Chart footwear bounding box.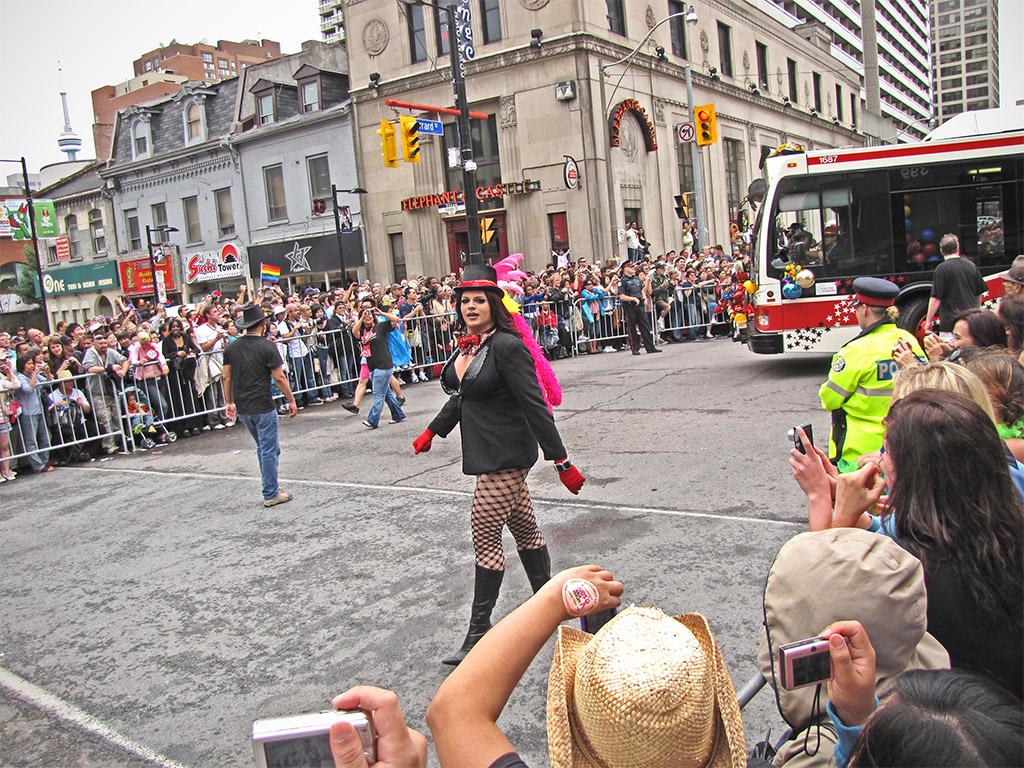
Charted: region(417, 371, 427, 381).
